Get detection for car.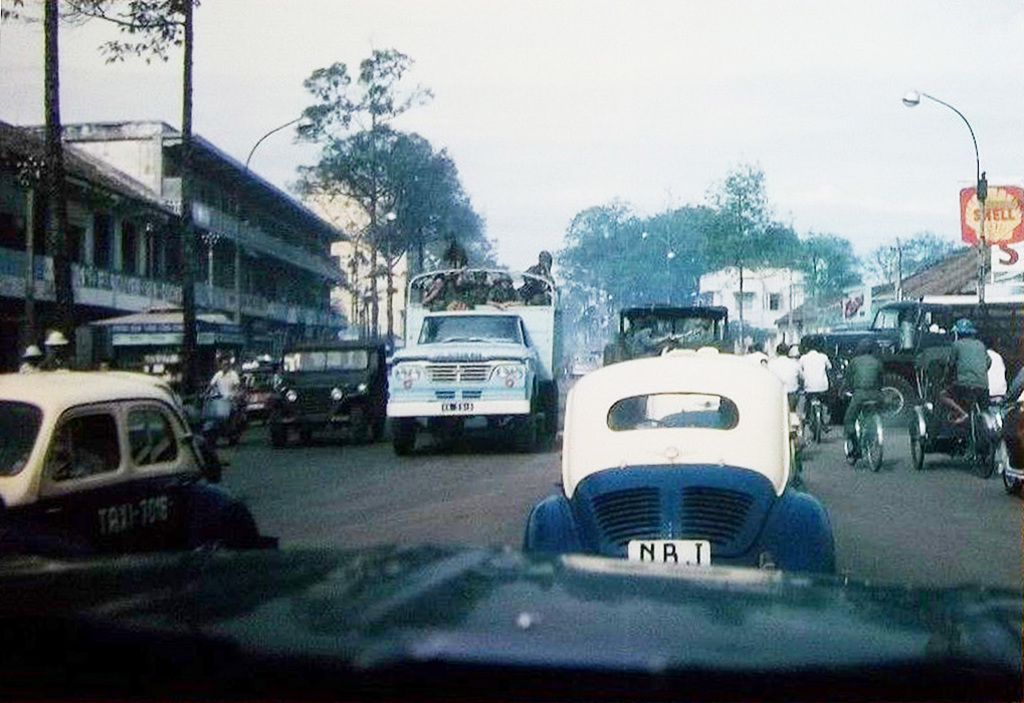
Detection: Rect(546, 312, 817, 564).
